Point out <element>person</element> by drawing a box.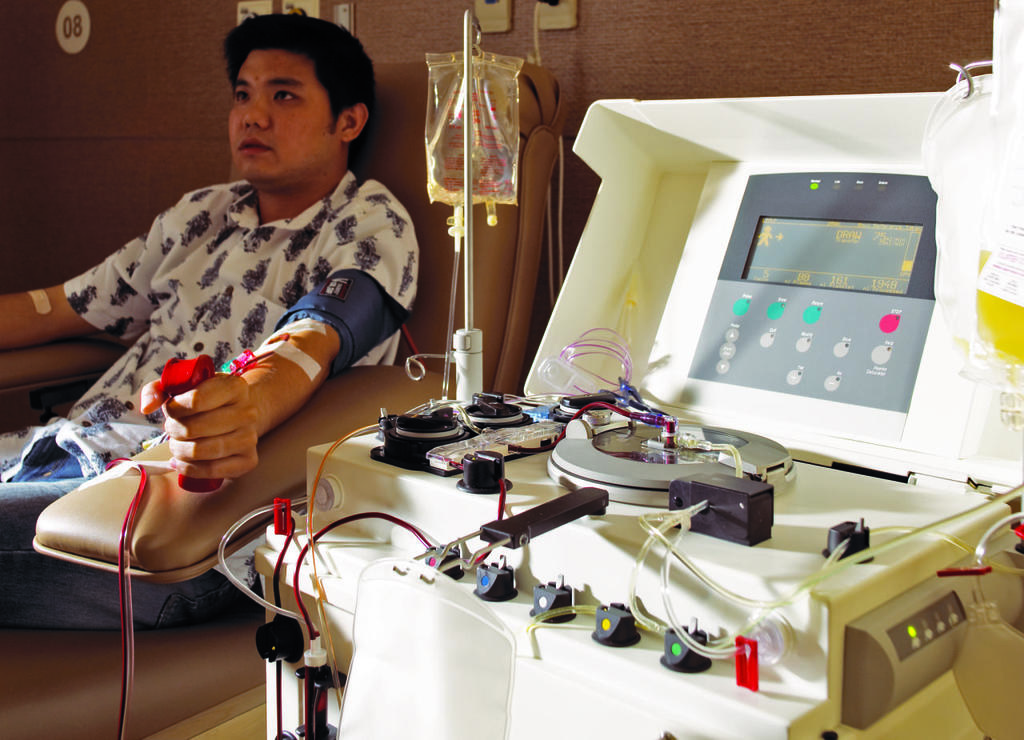
bbox=[0, 13, 418, 626].
